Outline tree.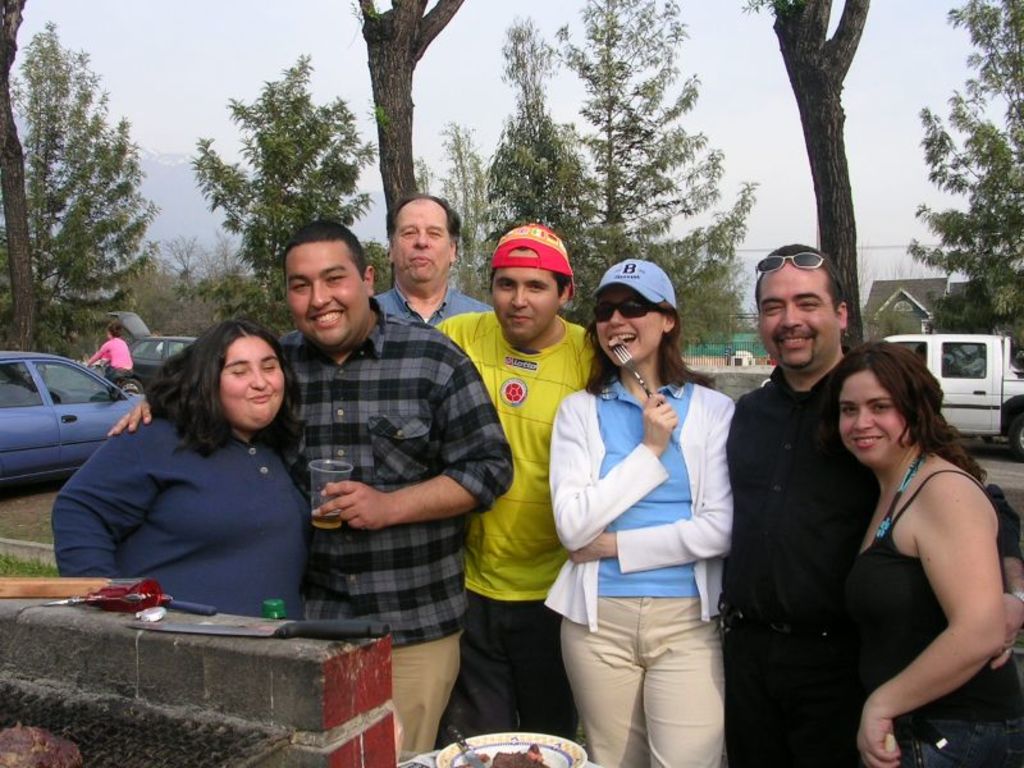
Outline: rect(773, 0, 864, 360).
